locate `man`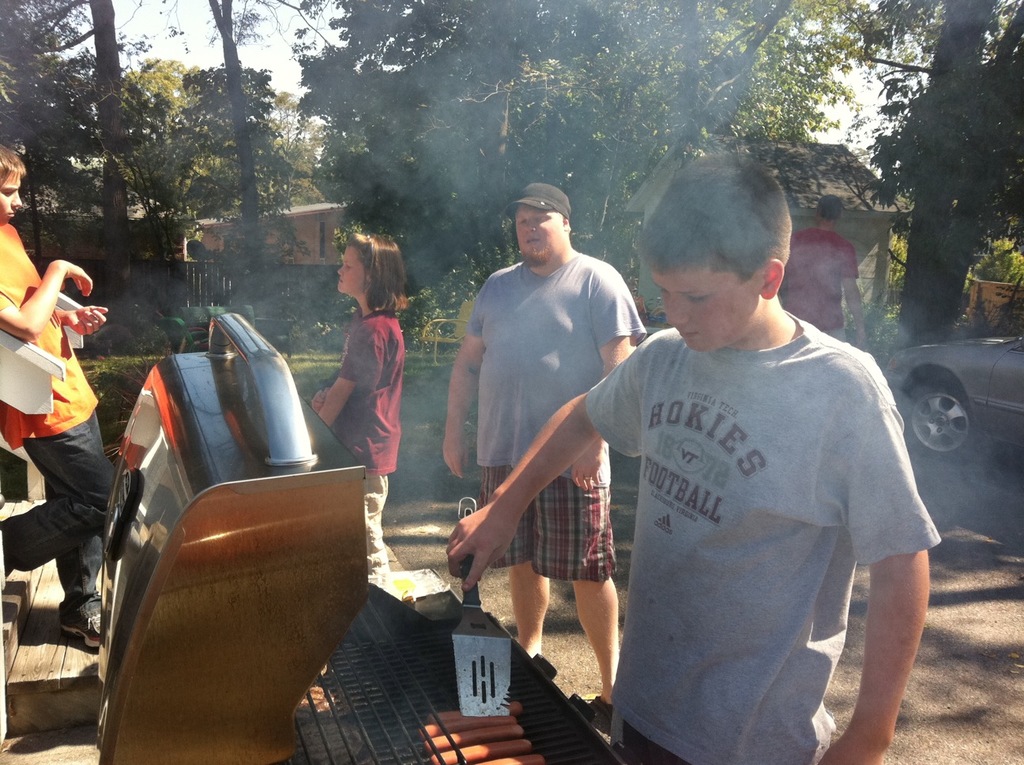
<box>442,183,648,740</box>
